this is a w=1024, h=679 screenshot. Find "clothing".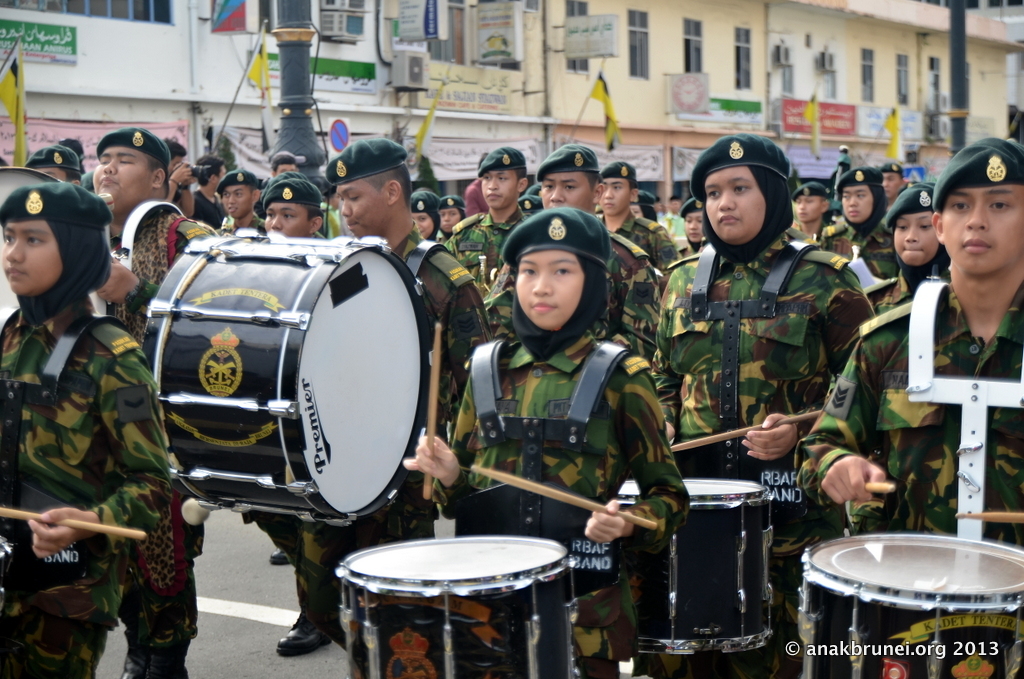
Bounding box: 788 278 1023 596.
